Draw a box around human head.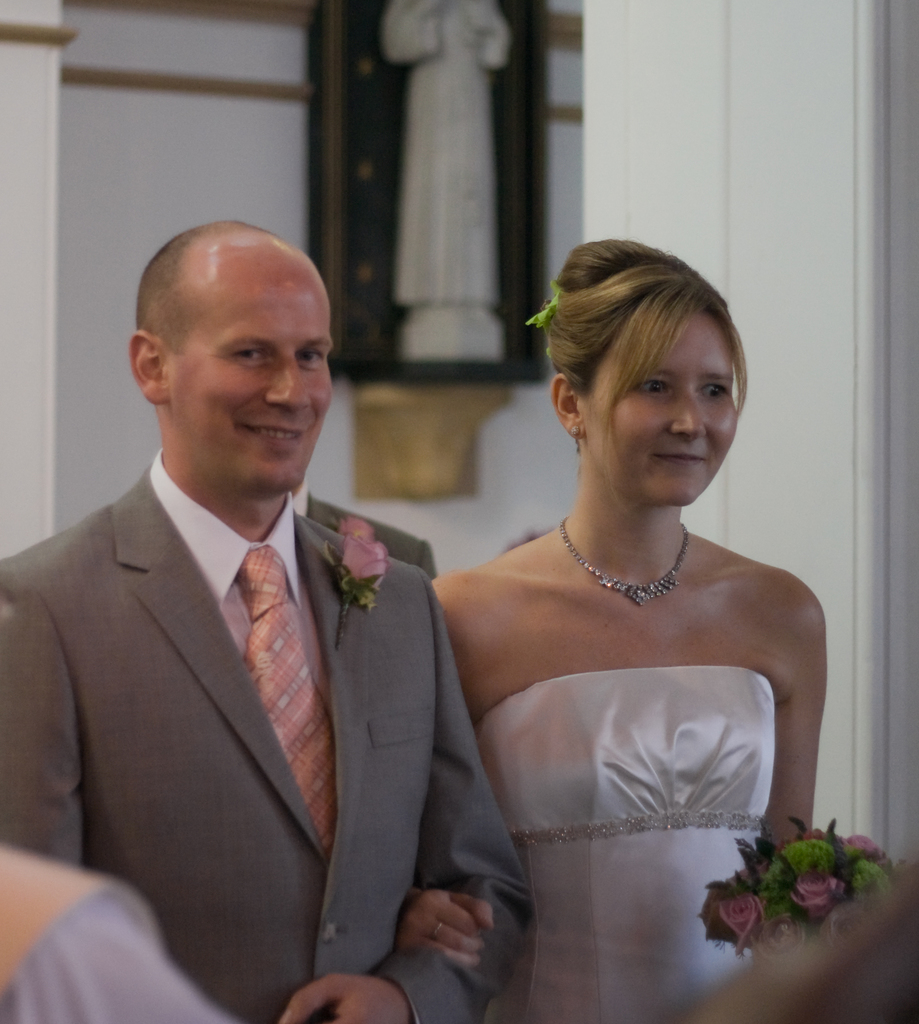
x1=536 y1=230 x2=758 y2=499.
